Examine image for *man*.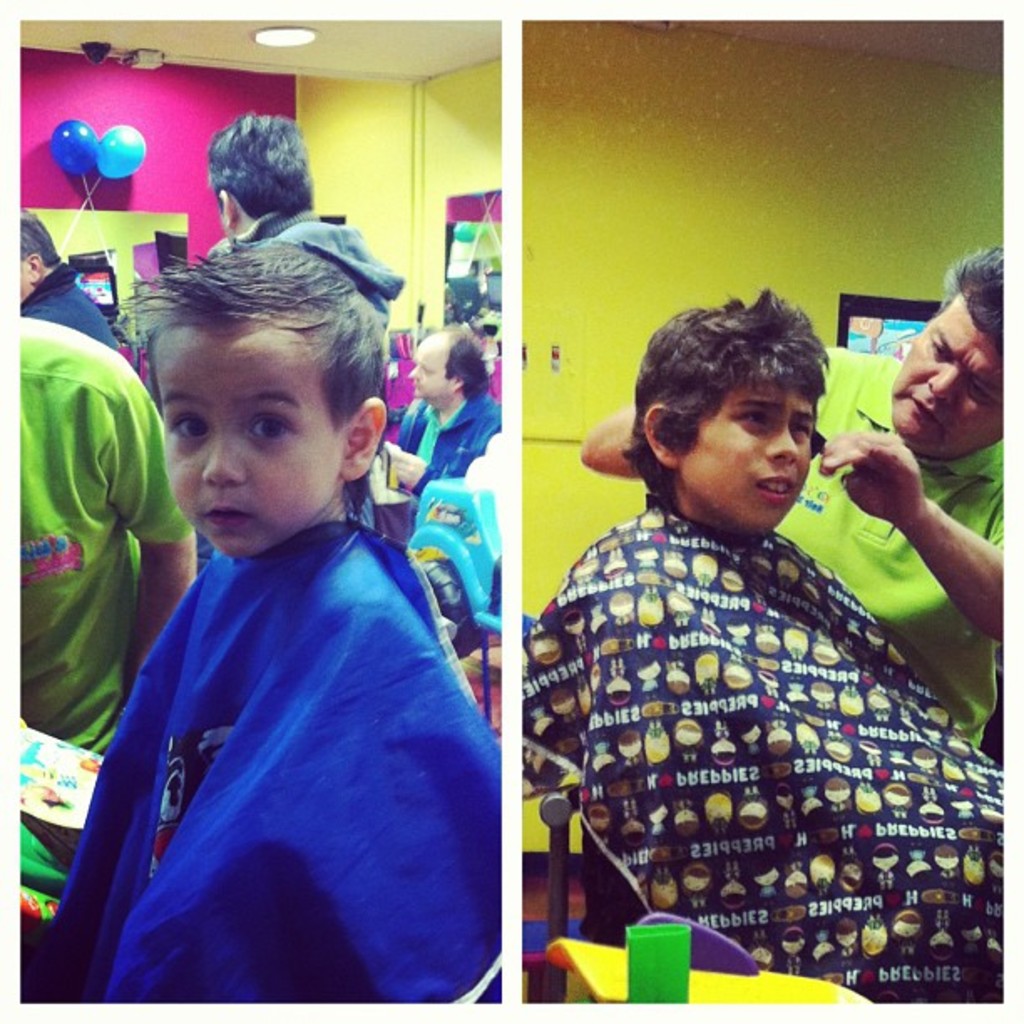
Examination result: 201,112,412,333.
